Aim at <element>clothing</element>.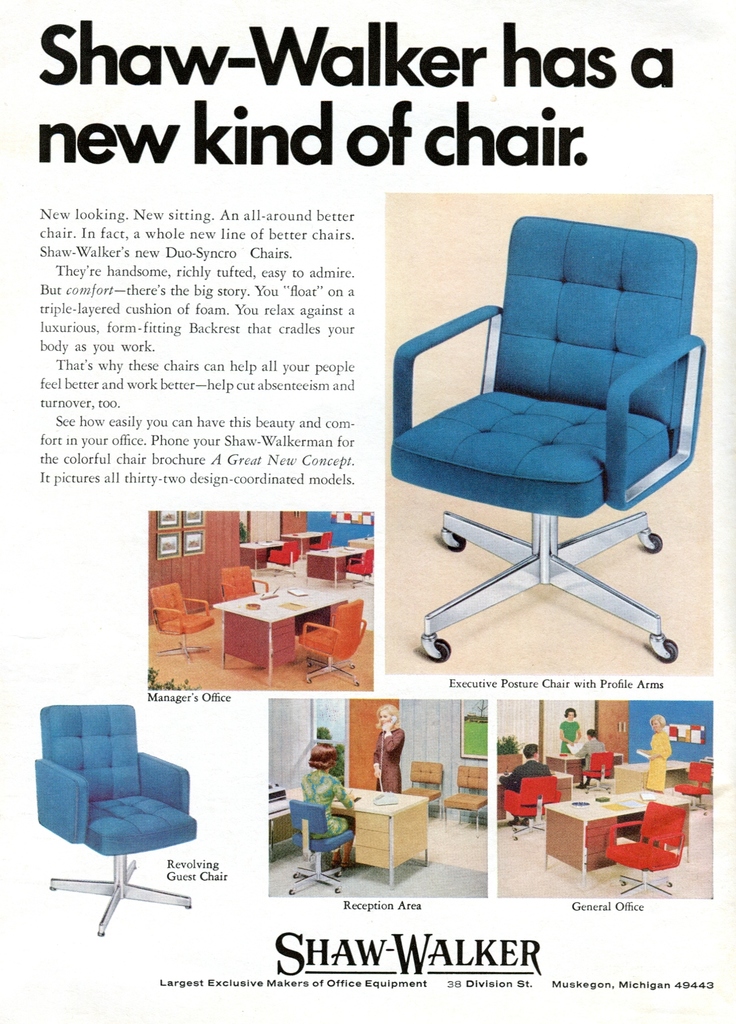
Aimed at <bbox>497, 757, 556, 817</bbox>.
